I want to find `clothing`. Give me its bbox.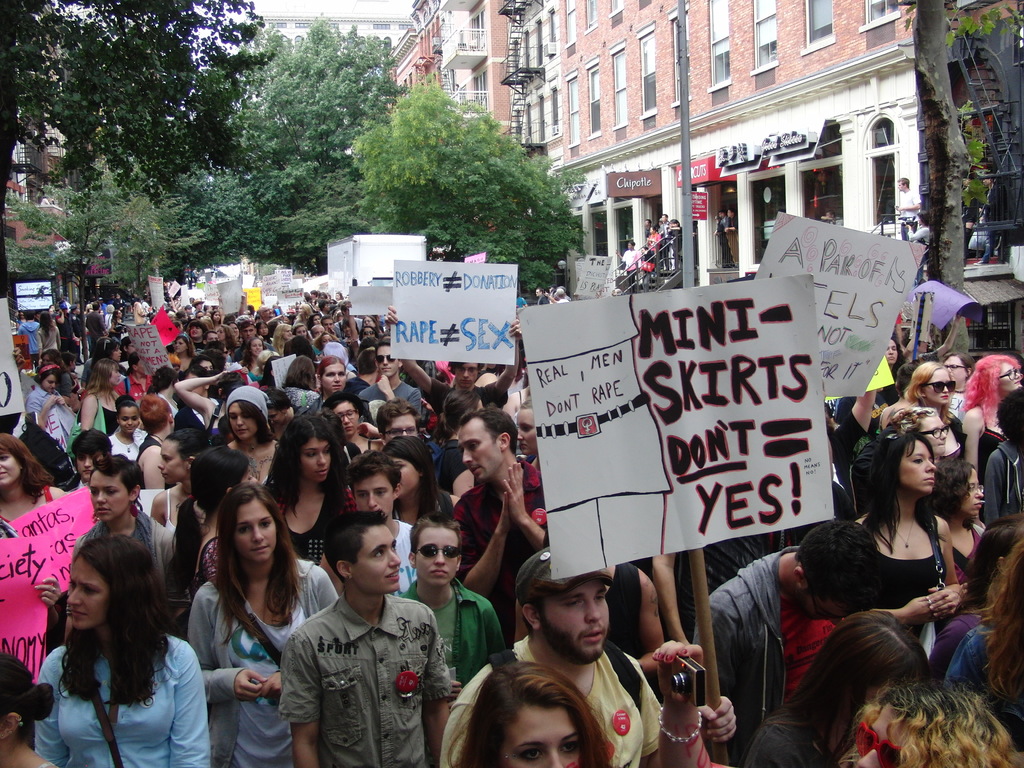
(left=70, top=509, right=191, bottom=602).
